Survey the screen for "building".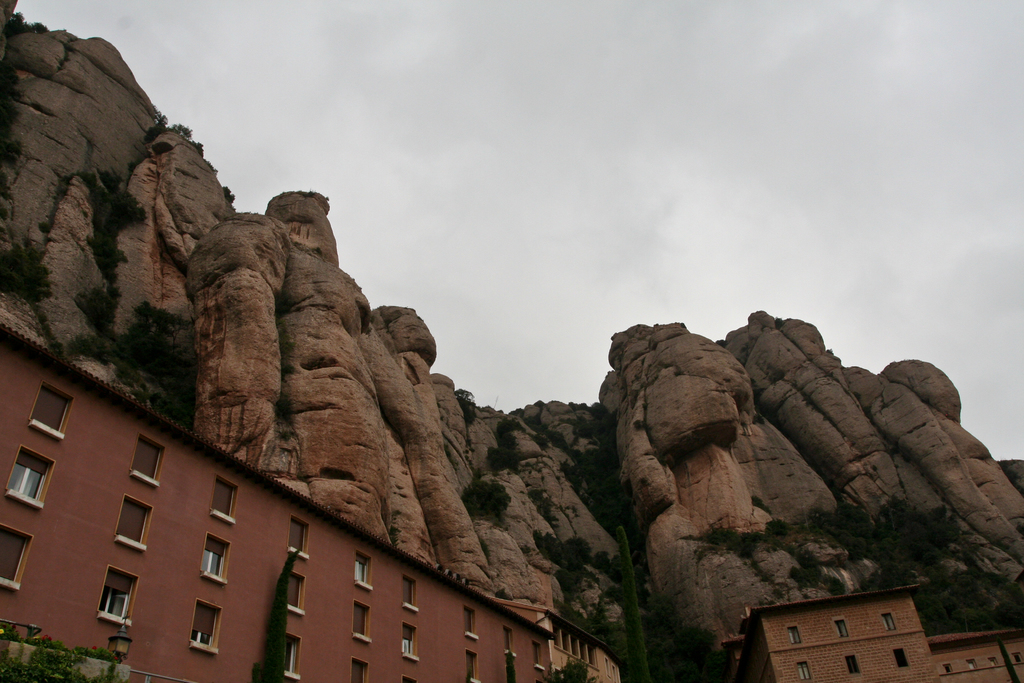
Survey found: <box>483,593,620,682</box>.
